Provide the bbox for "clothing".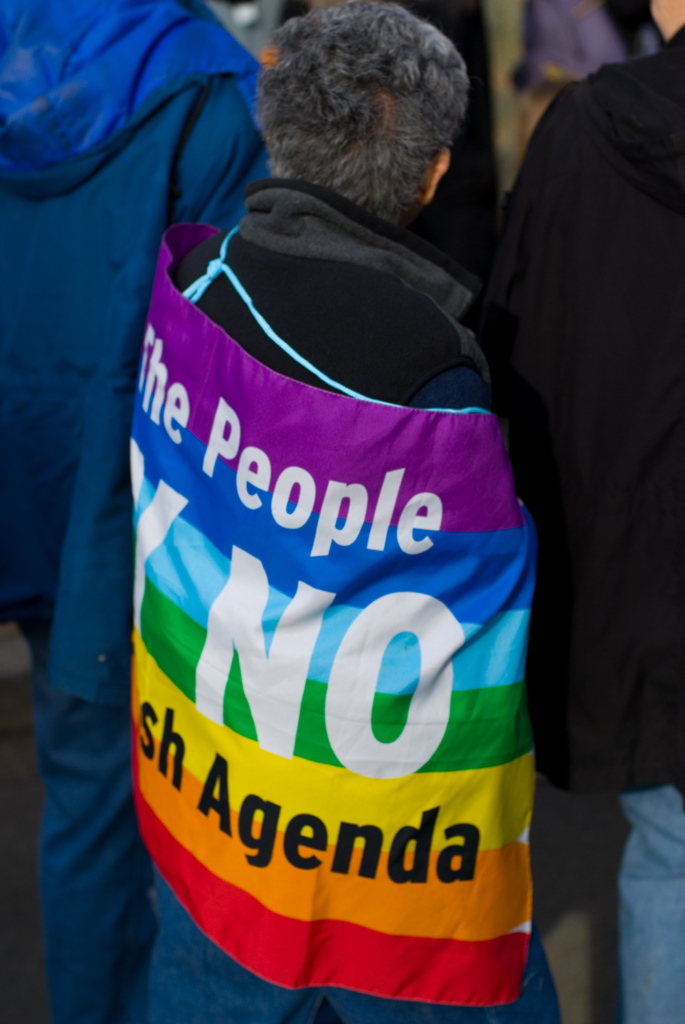
BBox(0, 0, 276, 1023).
